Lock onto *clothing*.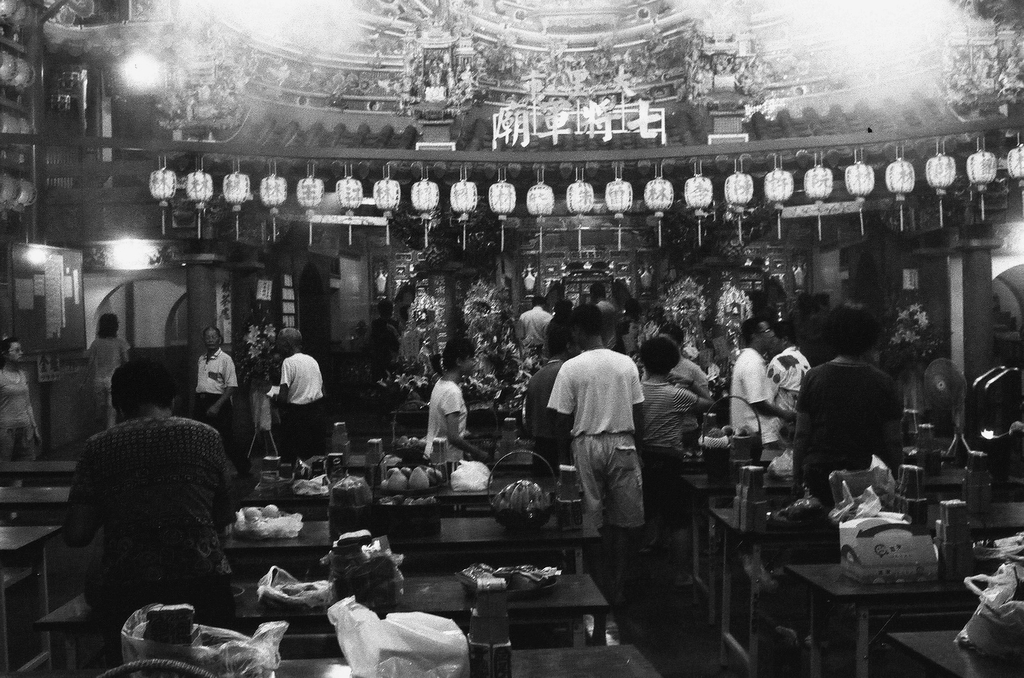
Locked: crop(545, 349, 645, 528).
